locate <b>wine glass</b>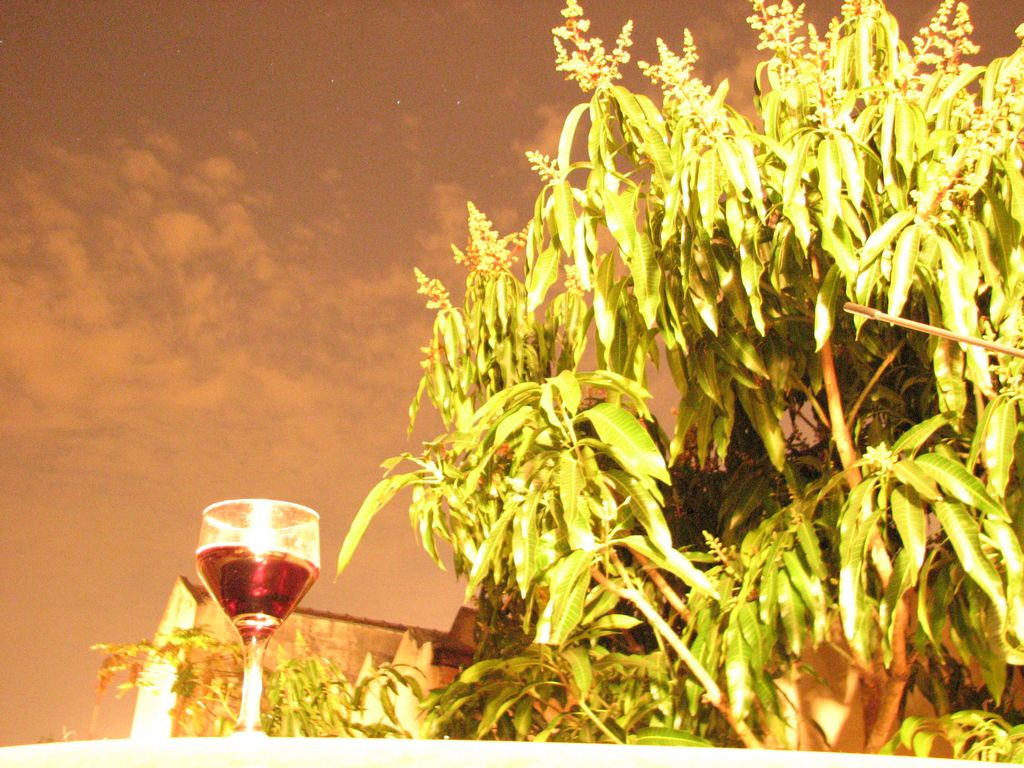
[193, 498, 320, 742]
